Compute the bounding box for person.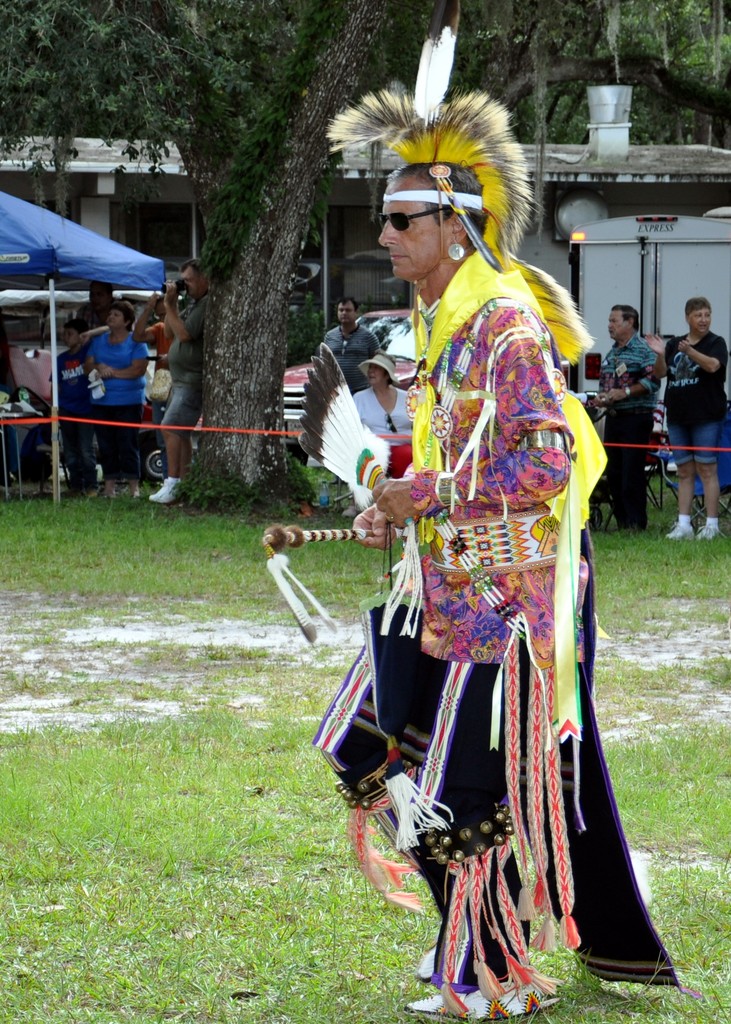
crop(266, 82, 718, 1023).
